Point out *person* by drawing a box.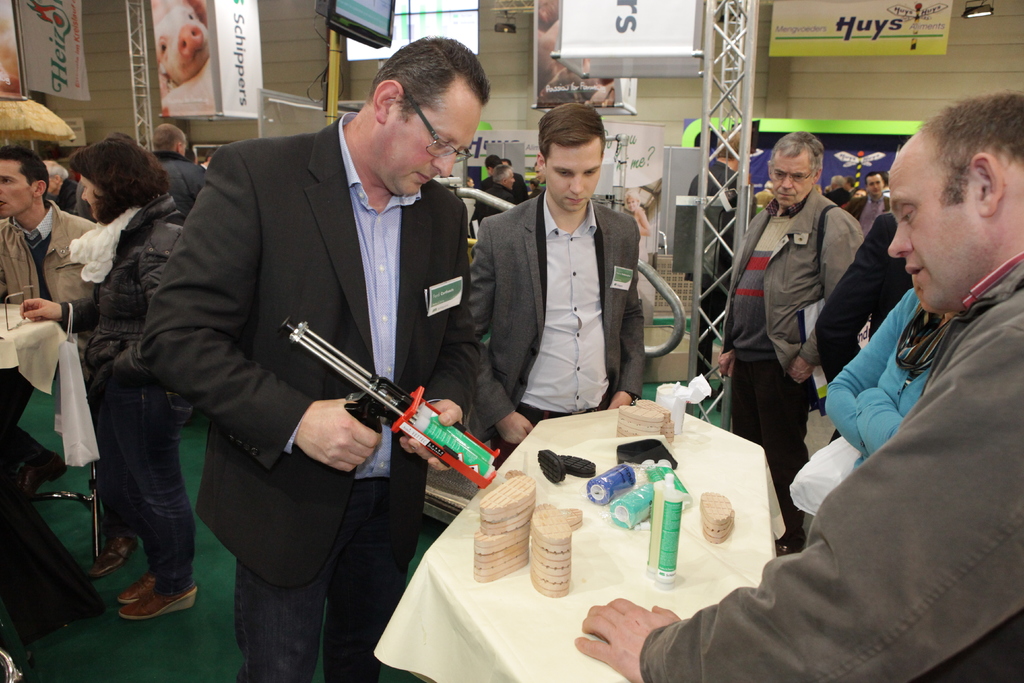
box=[461, 96, 655, 470].
